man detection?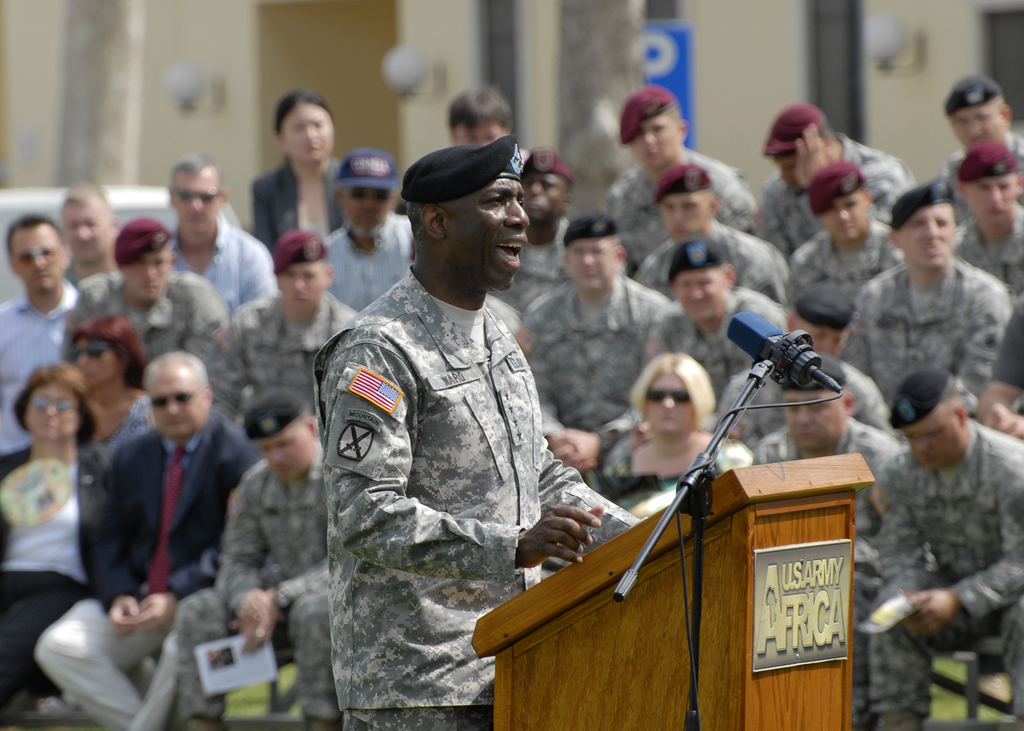
Rect(312, 143, 617, 728)
